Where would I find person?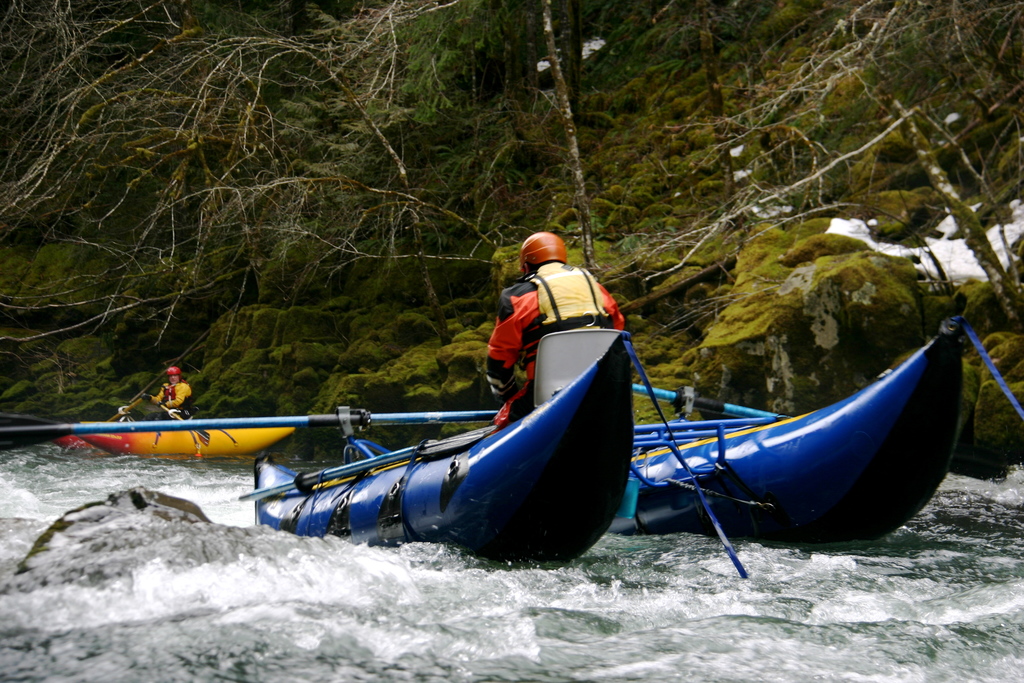
At {"x1": 143, "y1": 370, "x2": 197, "y2": 425}.
